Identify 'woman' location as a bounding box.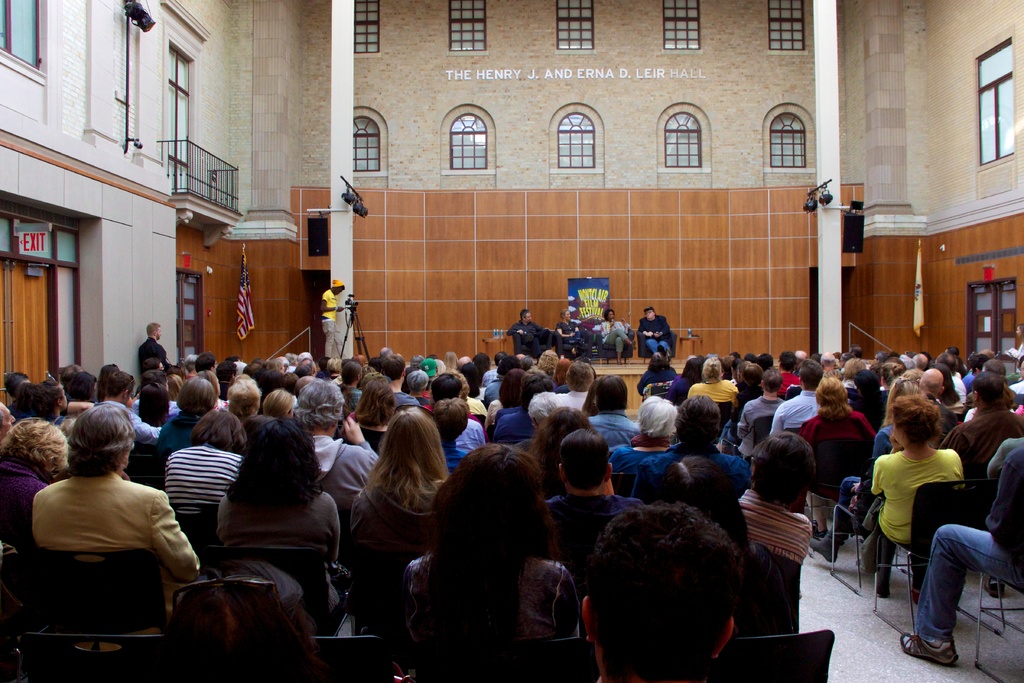
[209,415,354,618].
